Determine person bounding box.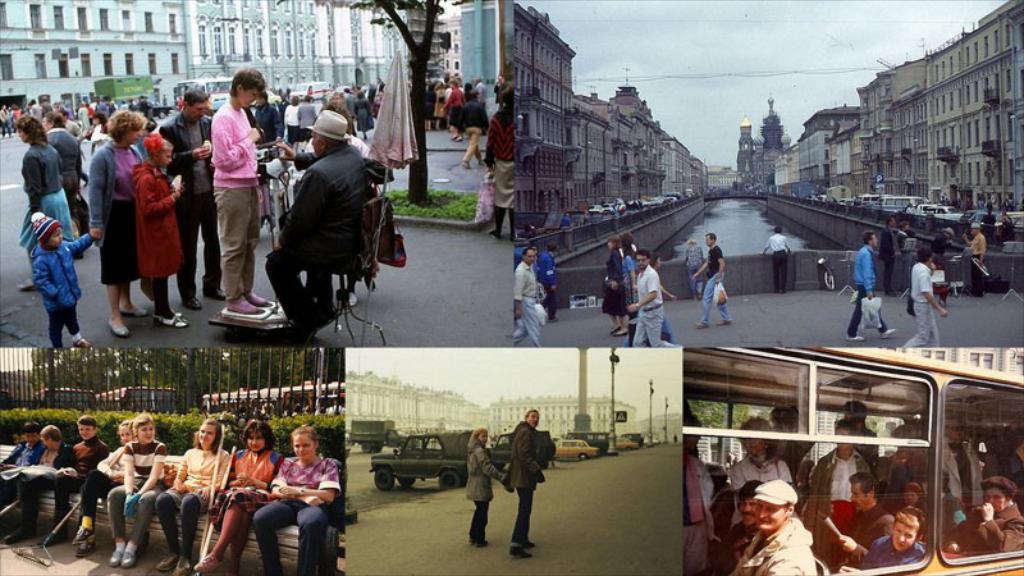
Determined: crop(211, 70, 268, 317).
